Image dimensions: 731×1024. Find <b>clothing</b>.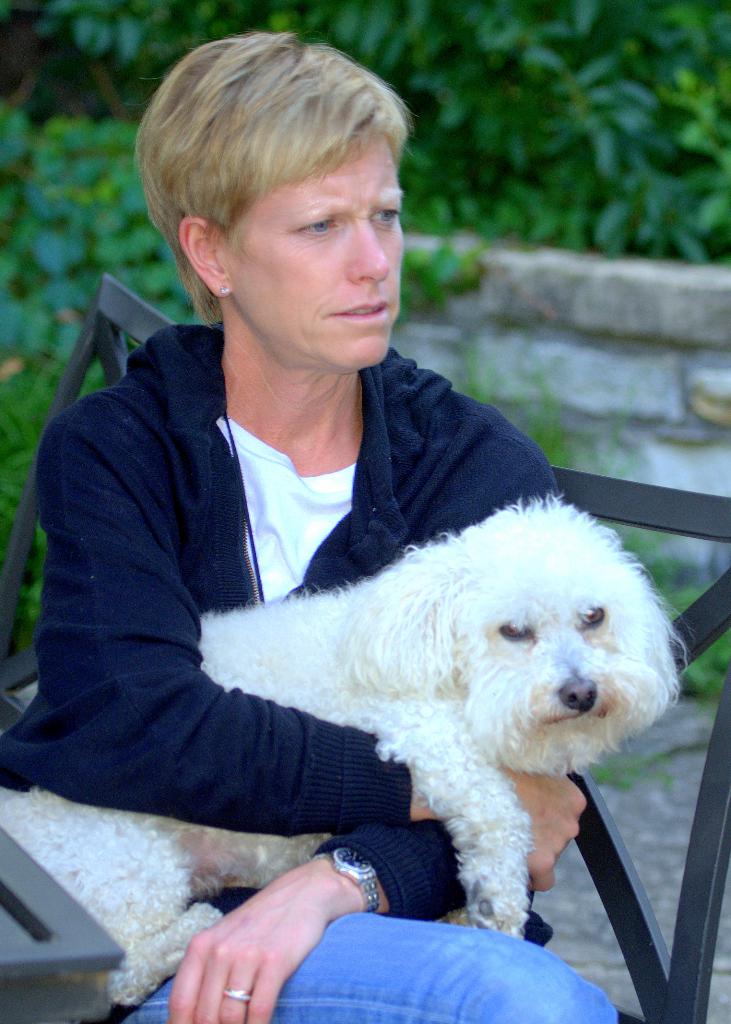
box=[92, 320, 666, 974].
